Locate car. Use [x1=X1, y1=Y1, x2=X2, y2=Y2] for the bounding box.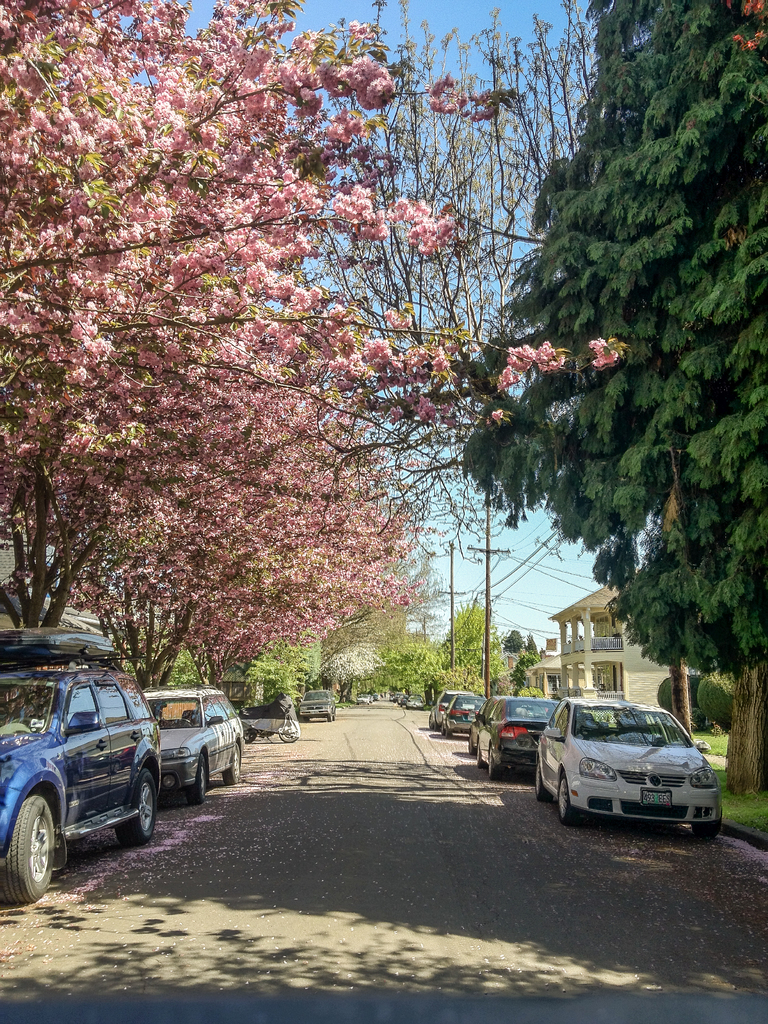
[x1=422, y1=687, x2=452, y2=729].
